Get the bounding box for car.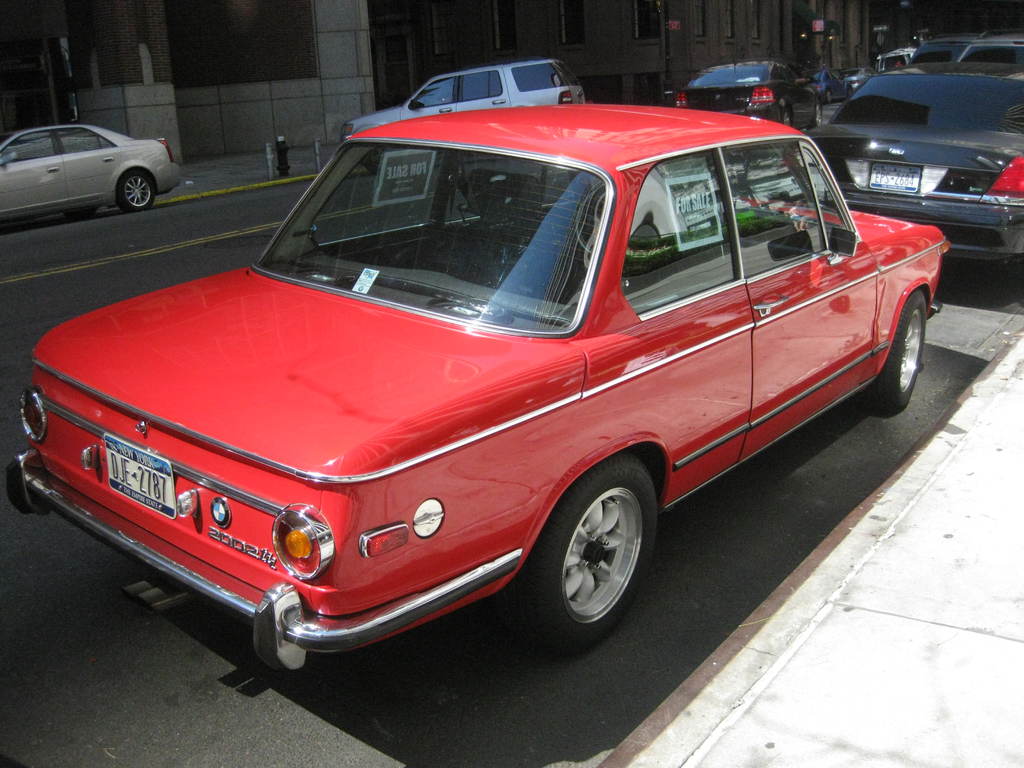
left=333, top=54, right=589, bottom=175.
